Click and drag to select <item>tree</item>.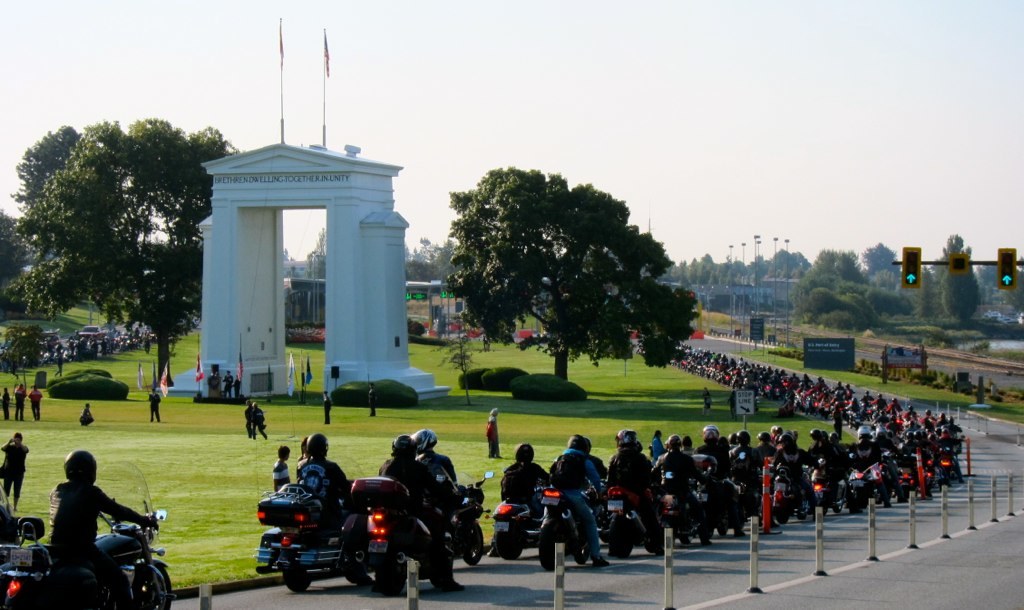
Selection: 426/146/696/402.
